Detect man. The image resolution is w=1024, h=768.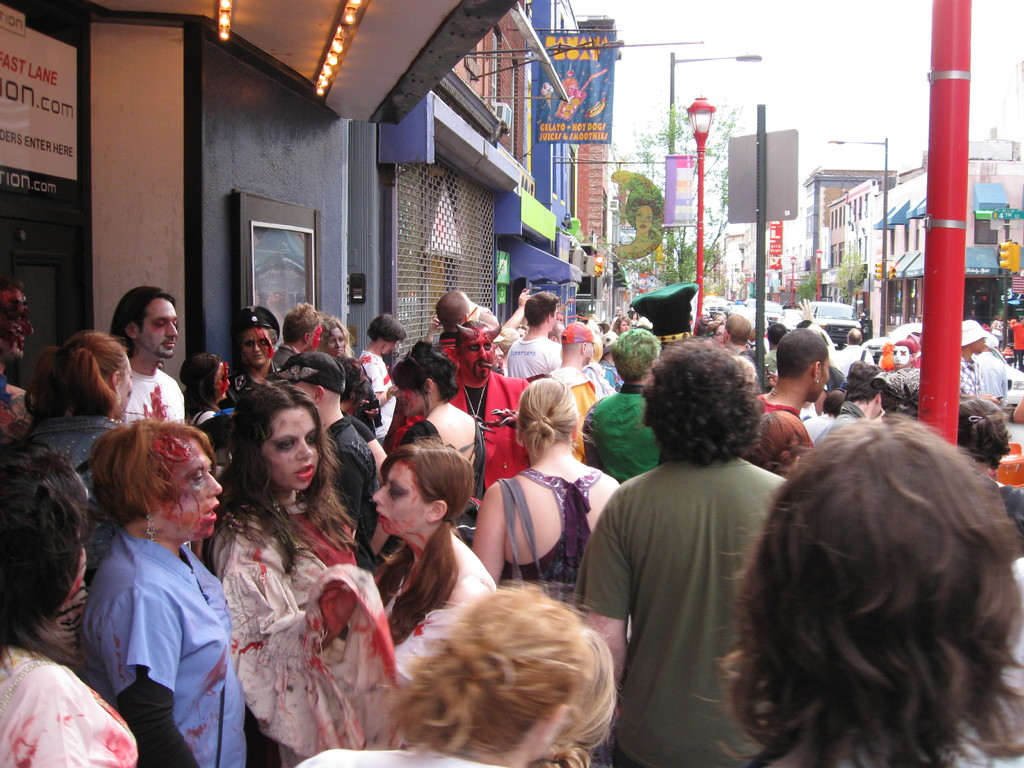
Rect(608, 309, 621, 328).
